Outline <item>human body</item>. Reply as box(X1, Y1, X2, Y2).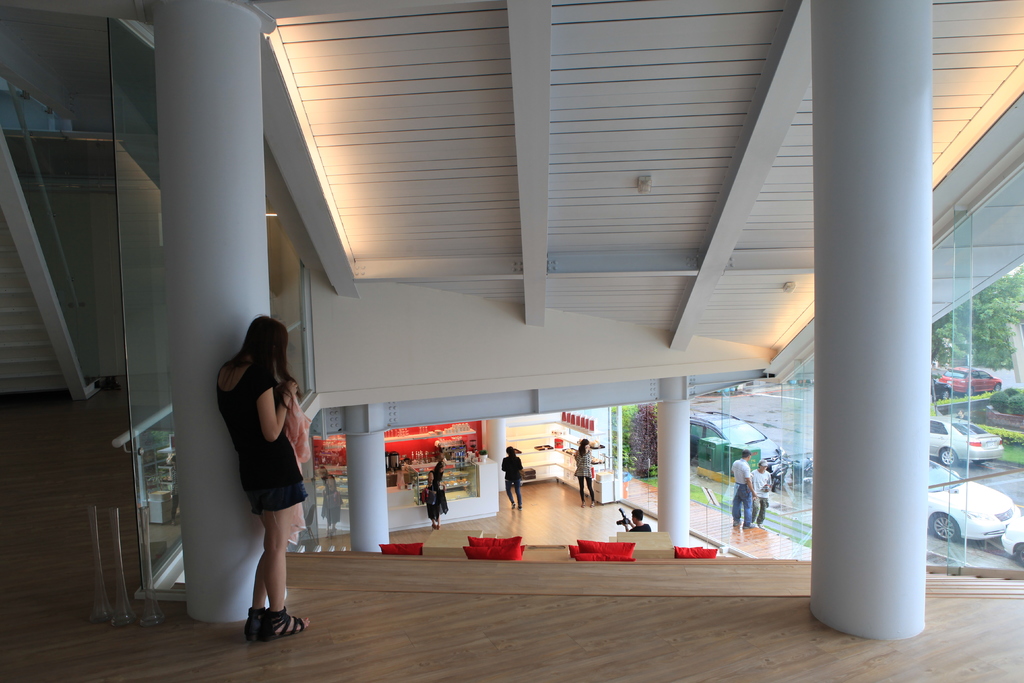
box(625, 519, 651, 534).
